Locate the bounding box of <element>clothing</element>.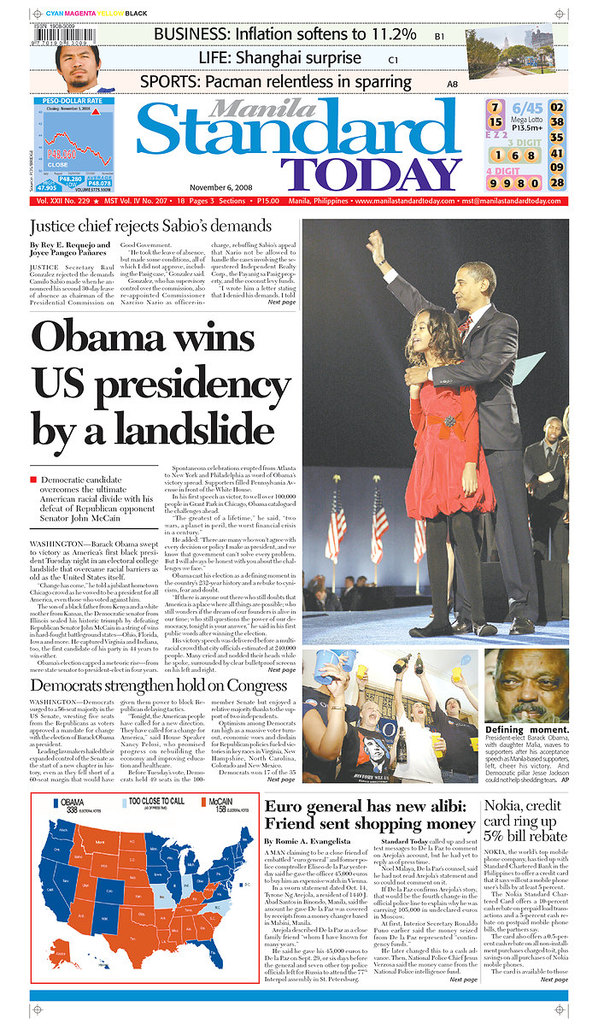
Bounding box: locate(452, 449, 540, 616).
